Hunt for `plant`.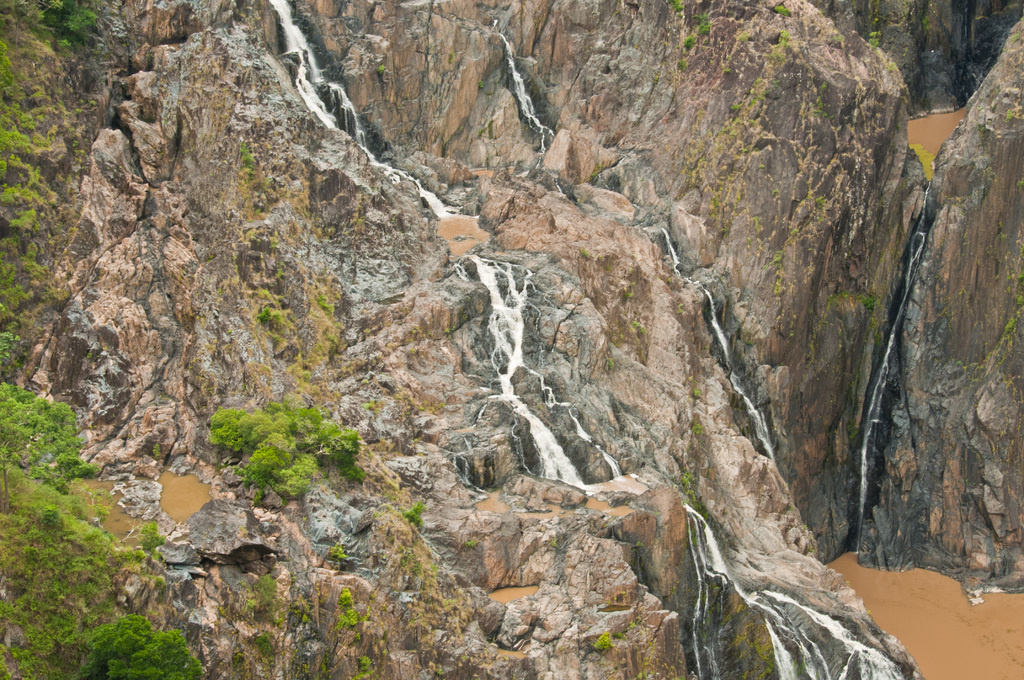
Hunted down at pyautogui.locateOnScreen(463, 536, 480, 551).
